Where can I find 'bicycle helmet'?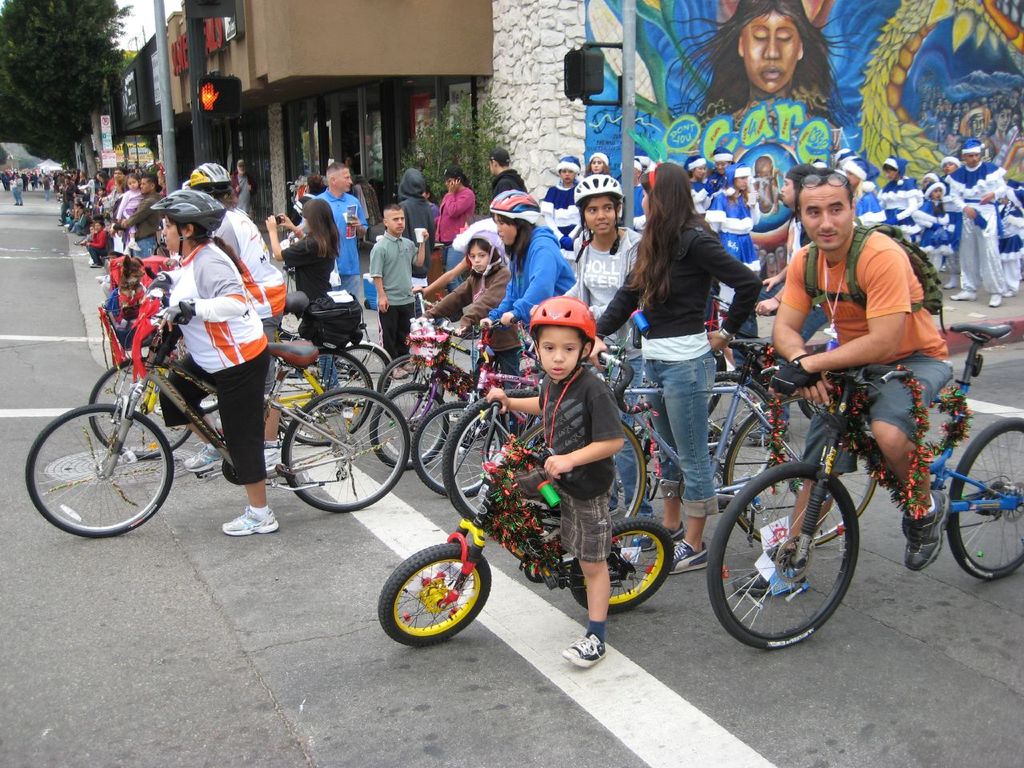
You can find it at <bbox>474, 230, 505, 272</bbox>.
